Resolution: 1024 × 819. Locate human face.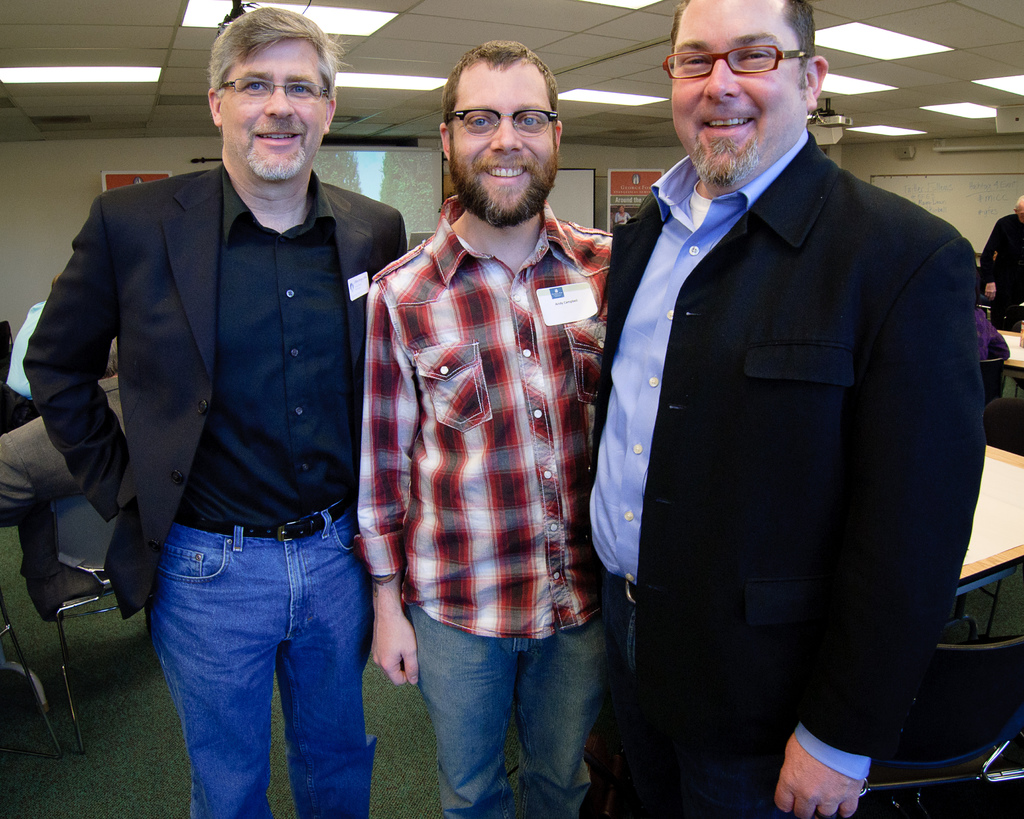
[x1=456, y1=63, x2=559, y2=217].
